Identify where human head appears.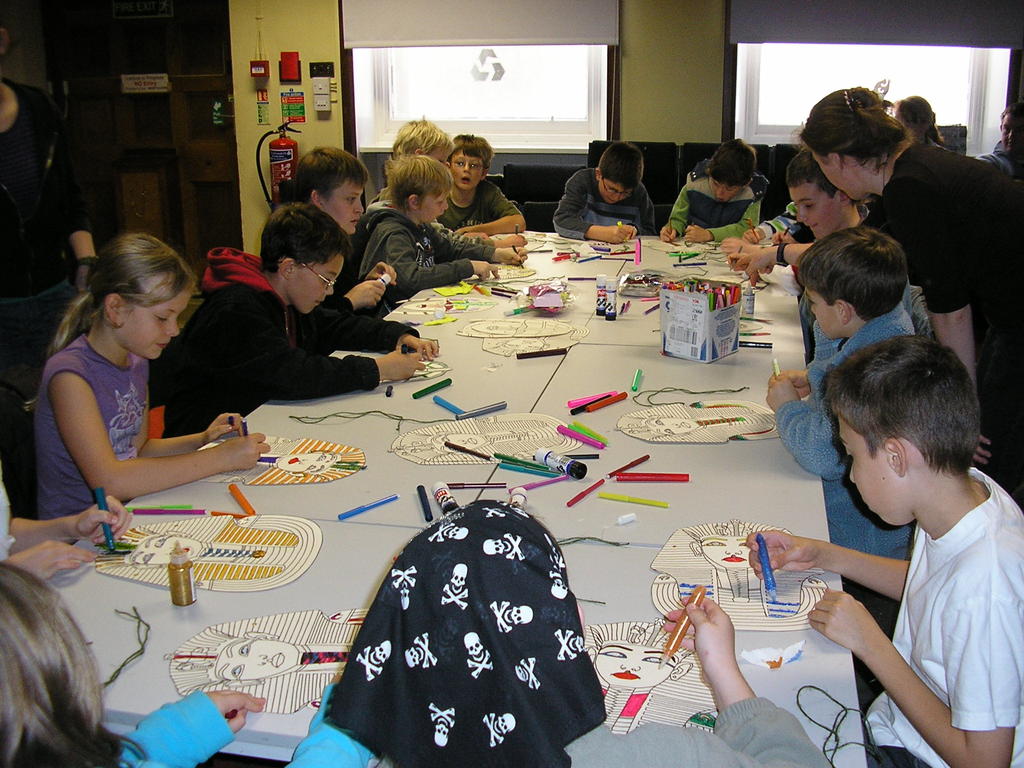
Appears at 391,113,452,164.
